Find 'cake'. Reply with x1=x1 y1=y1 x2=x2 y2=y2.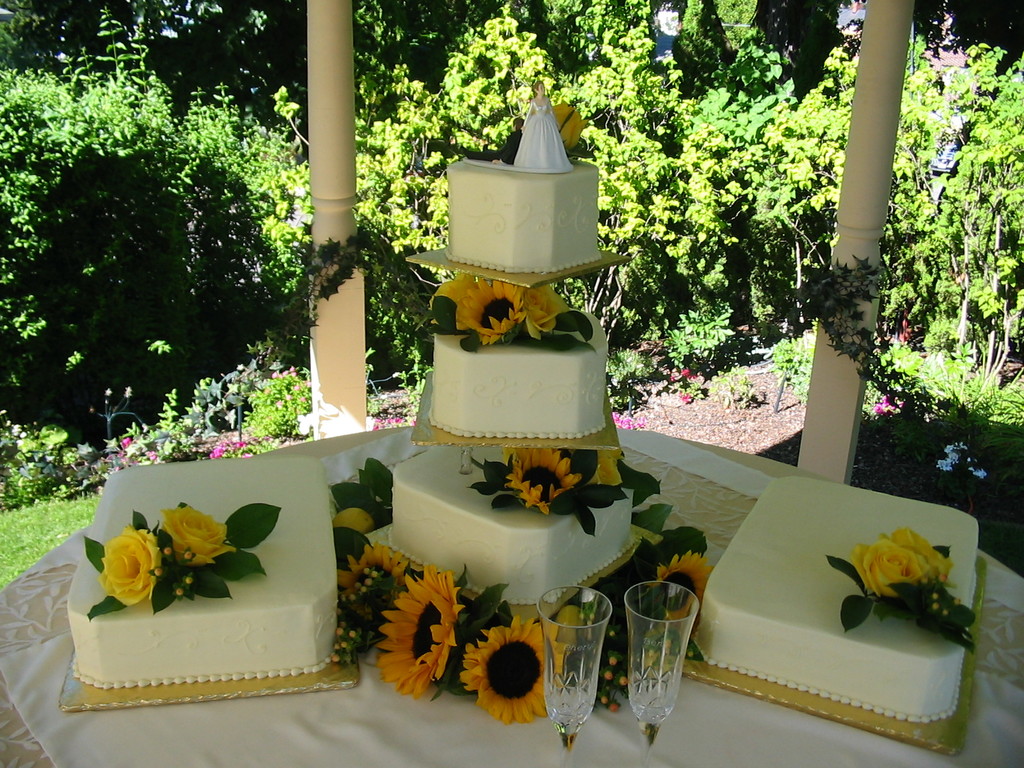
x1=391 y1=160 x2=634 y2=605.
